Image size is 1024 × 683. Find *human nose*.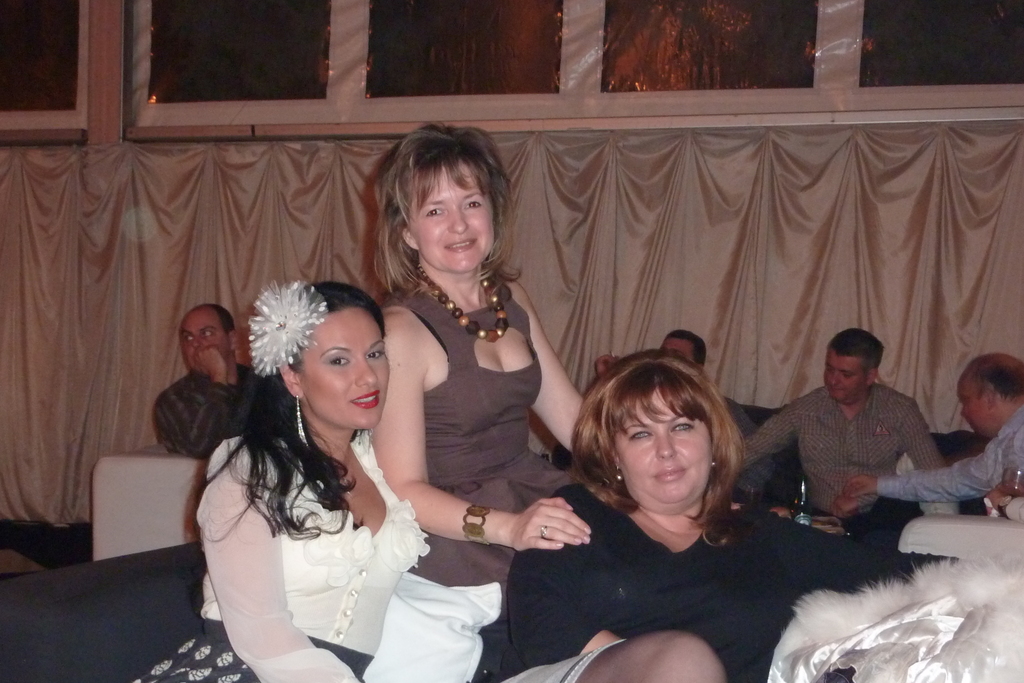
{"left": 194, "top": 333, "right": 199, "bottom": 347}.
